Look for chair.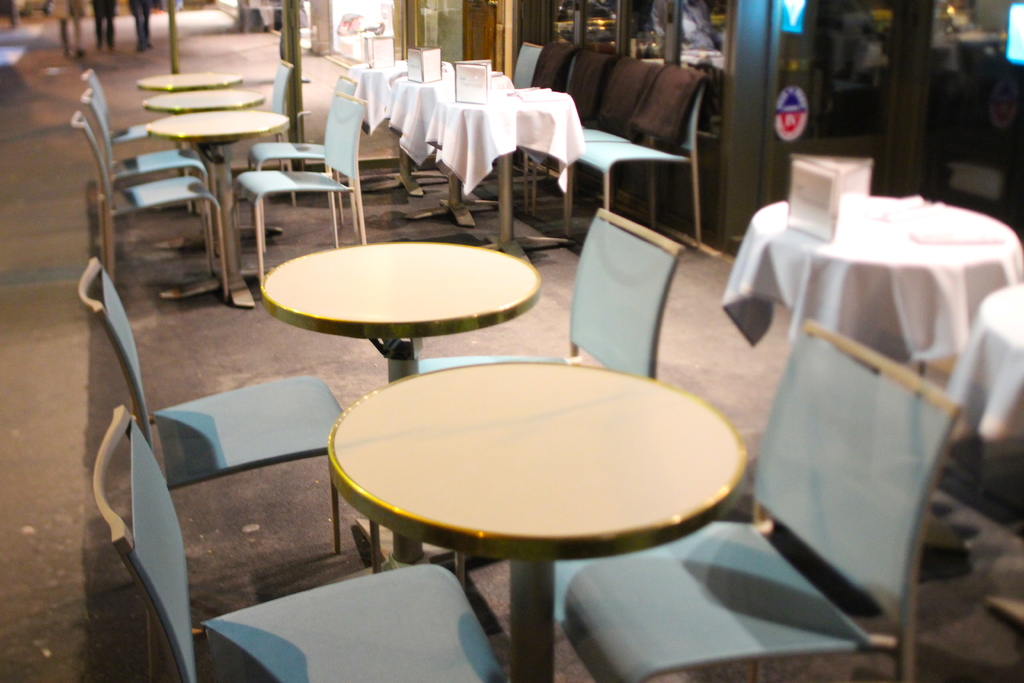
Found: left=577, top=57, right=664, bottom=138.
